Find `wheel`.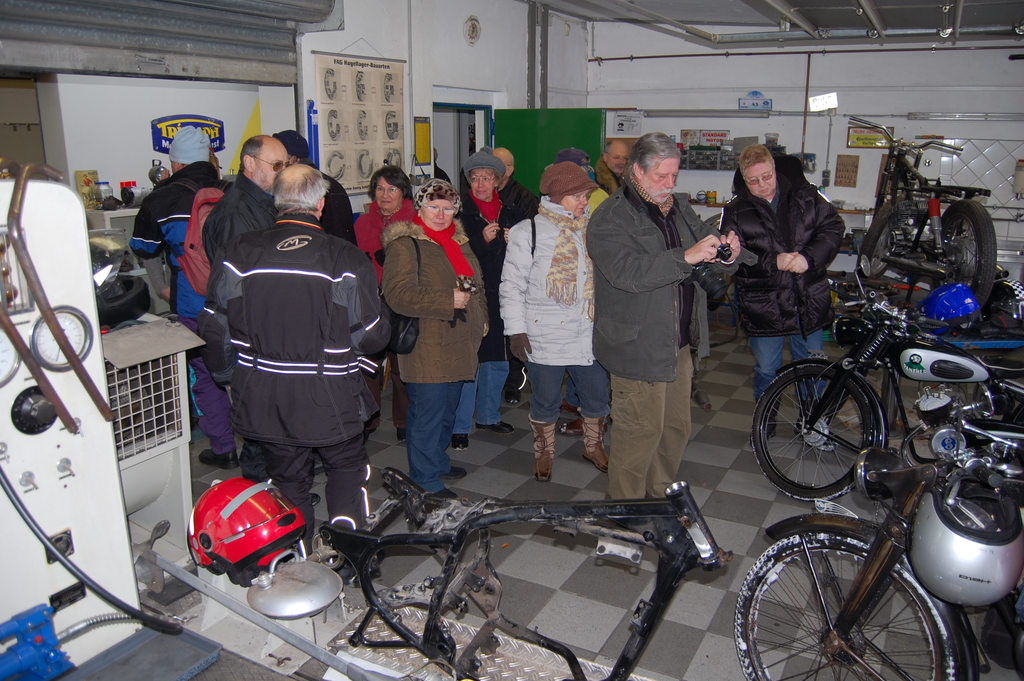
rect(723, 532, 963, 680).
